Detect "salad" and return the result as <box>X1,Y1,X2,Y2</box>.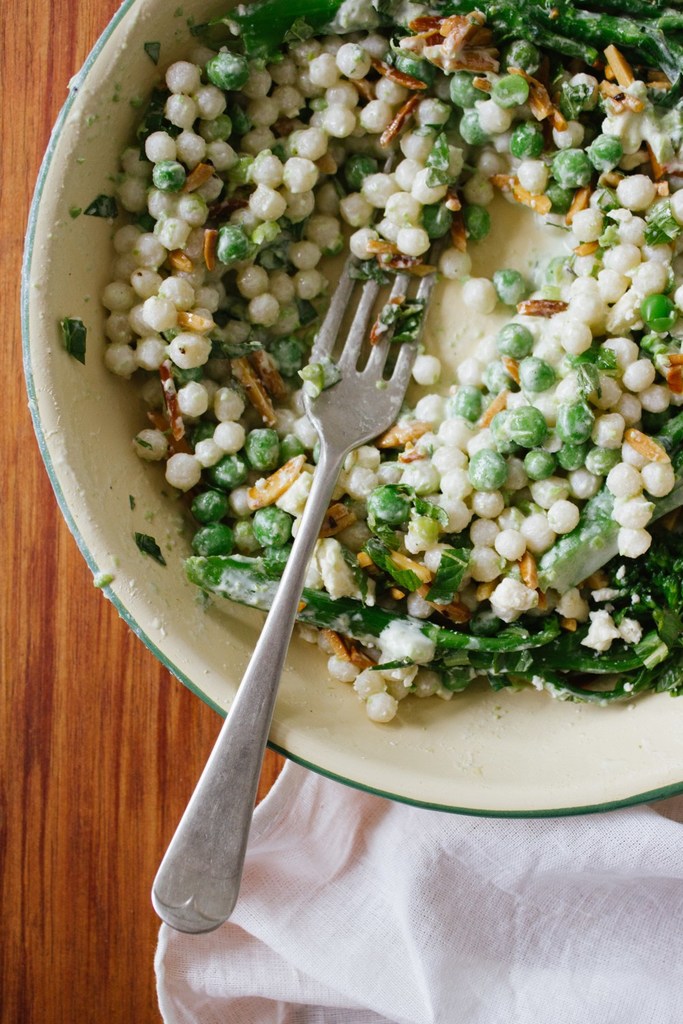
<box>68,0,682,771</box>.
